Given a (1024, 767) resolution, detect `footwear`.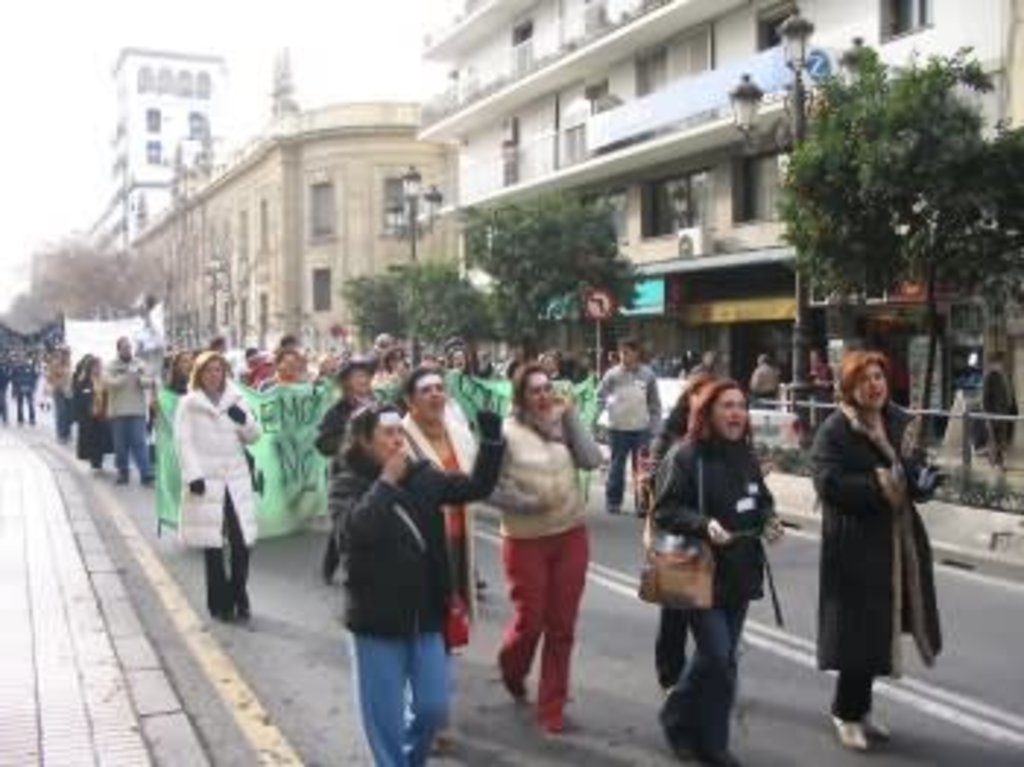
[430,732,459,755].
